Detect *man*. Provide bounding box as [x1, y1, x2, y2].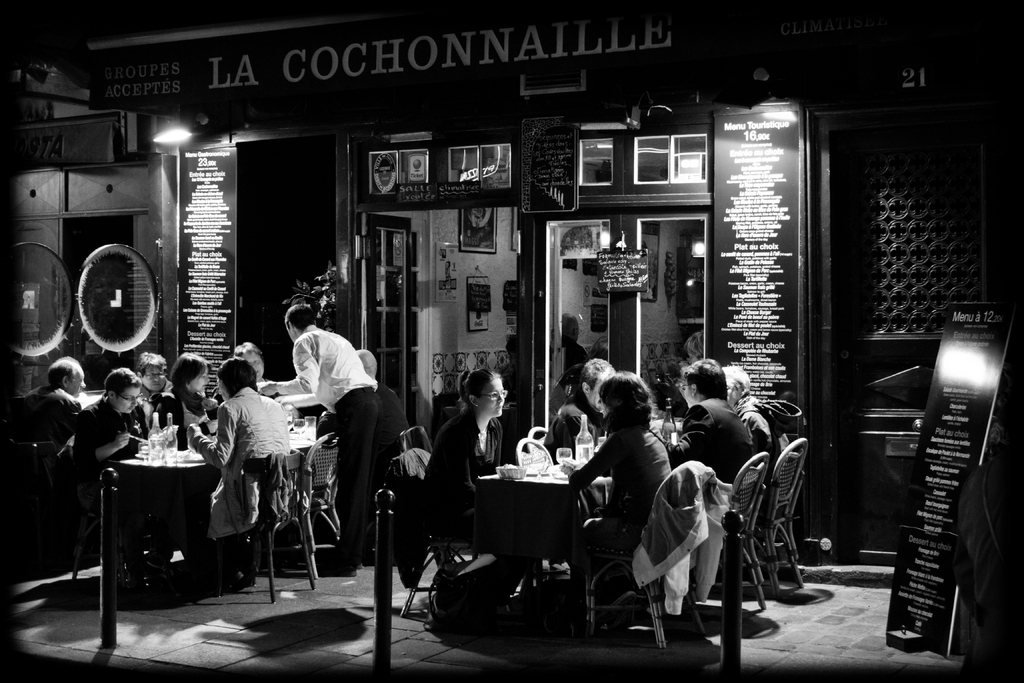
[76, 372, 154, 467].
